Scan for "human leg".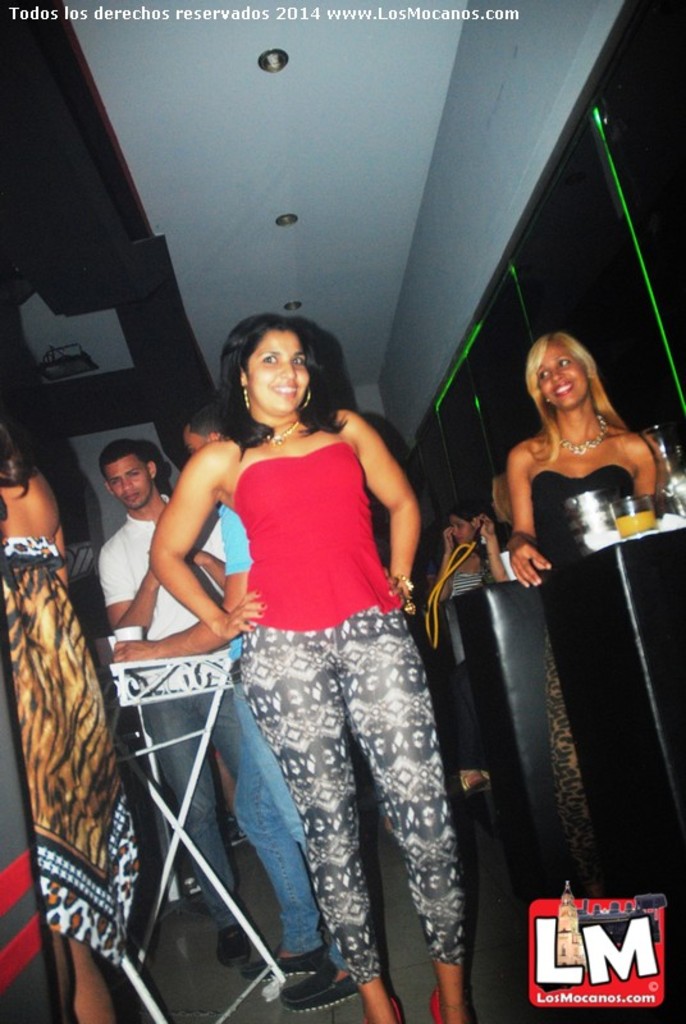
Scan result: (left=247, top=628, right=429, bottom=1010).
